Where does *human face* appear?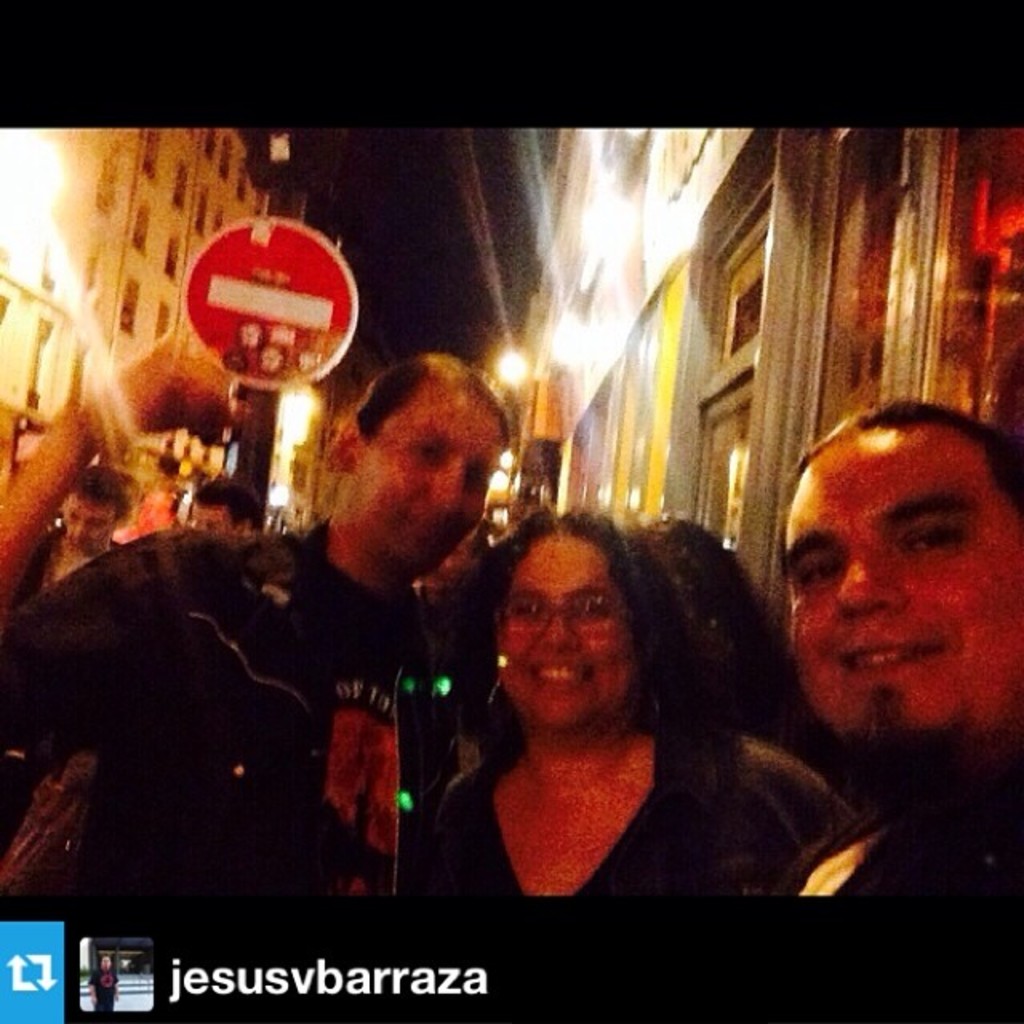
Appears at <bbox>352, 387, 507, 568</bbox>.
